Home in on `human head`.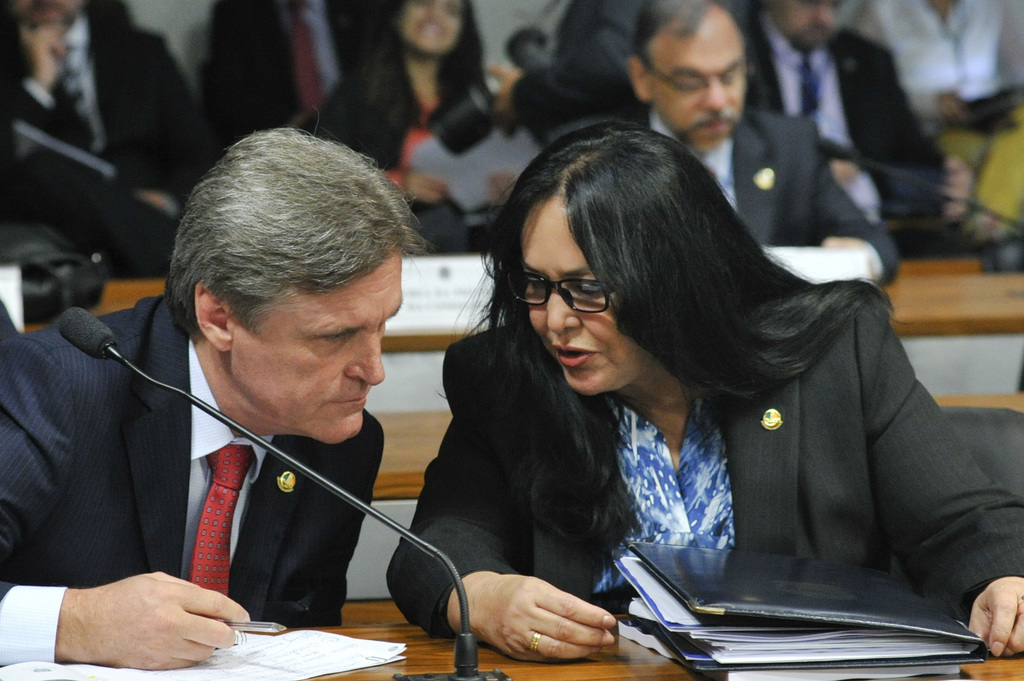
Homed in at locate(165, 124, 430, 450).
